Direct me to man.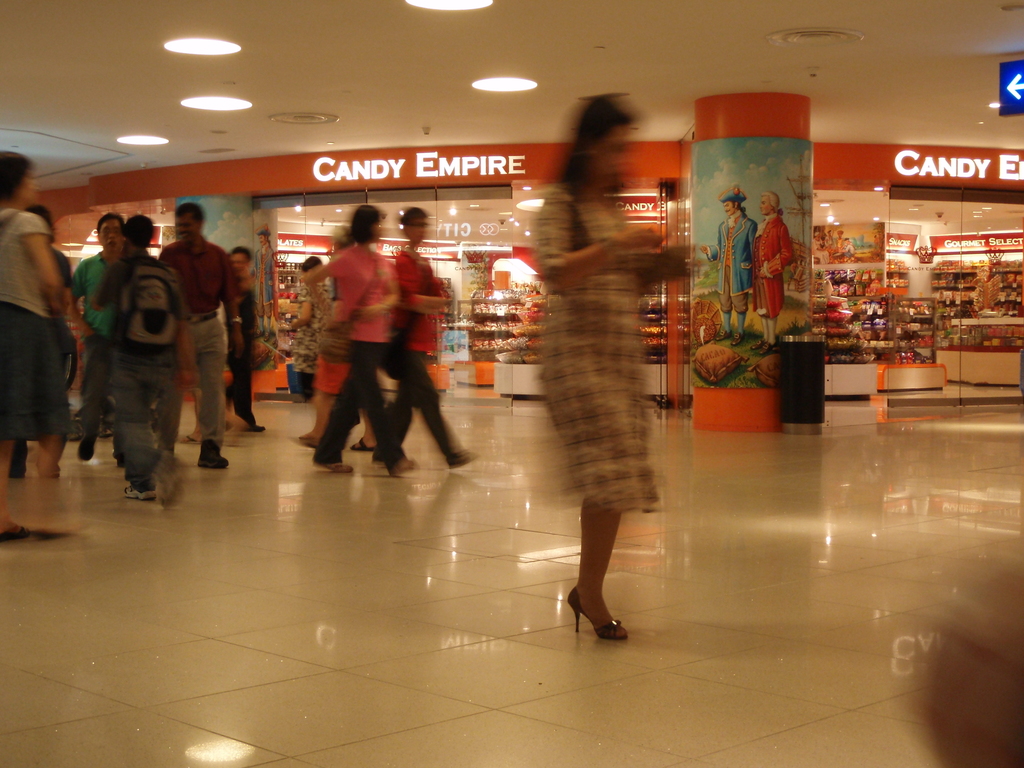
Direction: 225, 248, 266, 433.
